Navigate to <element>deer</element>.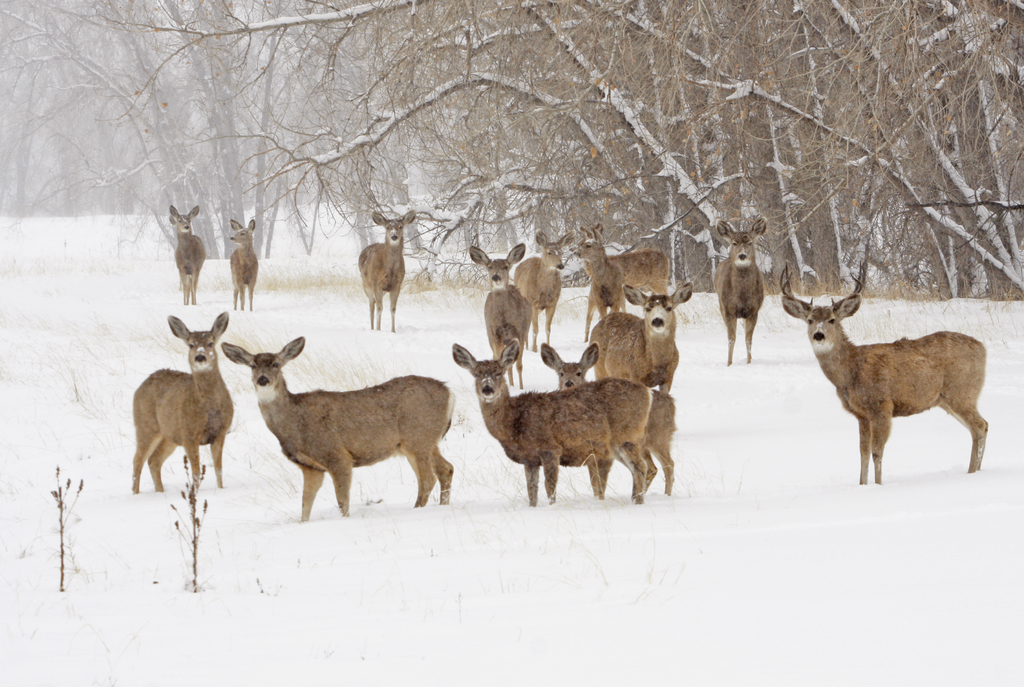
Navigation target: bbox=(575, 225, 671, 335).
